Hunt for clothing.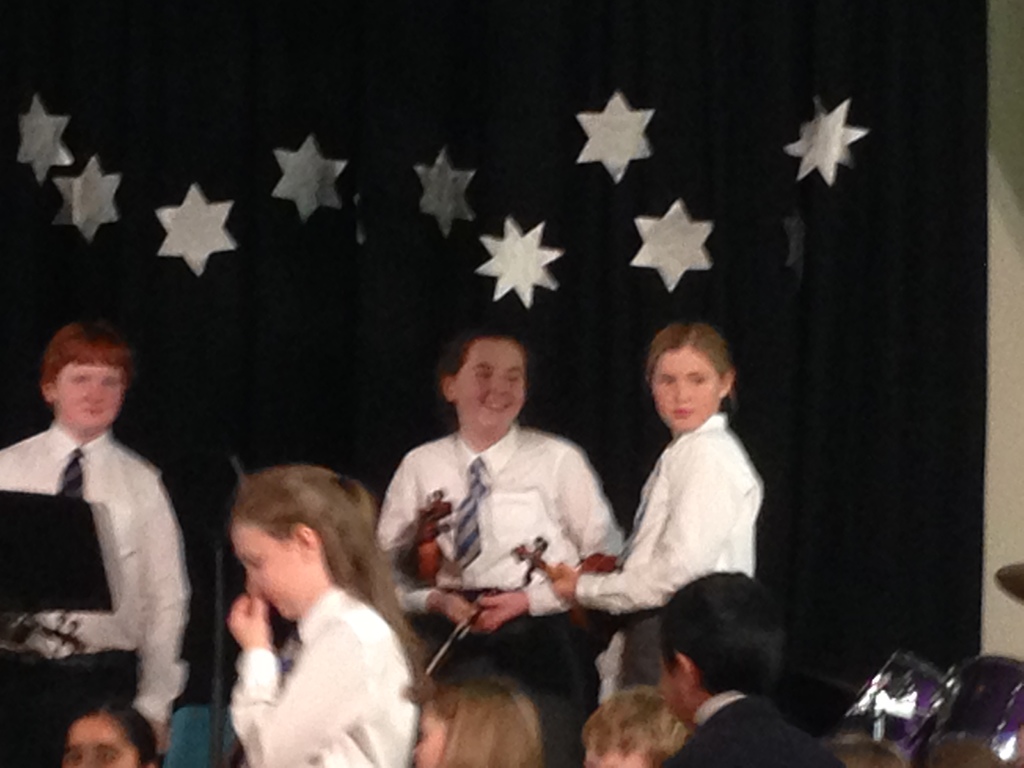
Hunted down at [left=228, top=579, right=417, bottom=767].
